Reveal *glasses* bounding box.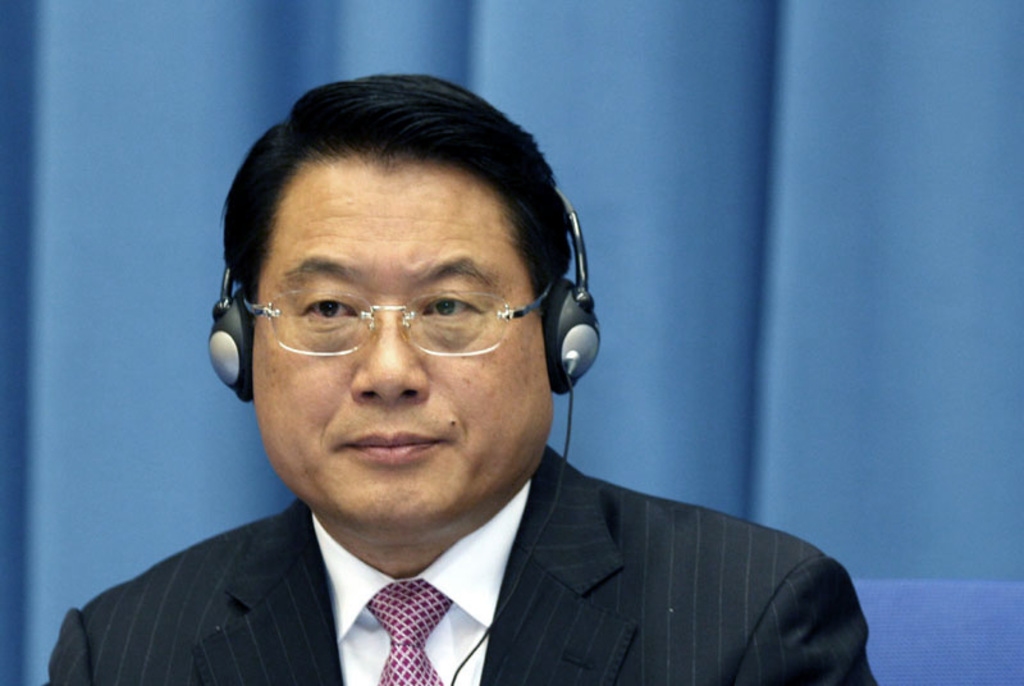
Revealed: 212/251/553/371.
